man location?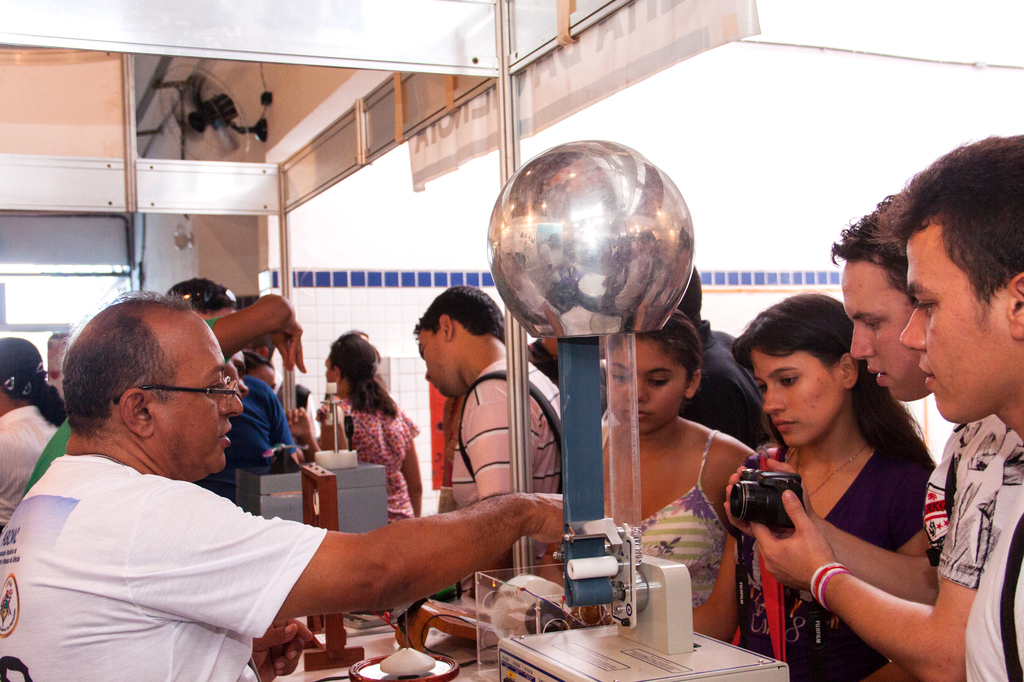
(21,291,312,496)
